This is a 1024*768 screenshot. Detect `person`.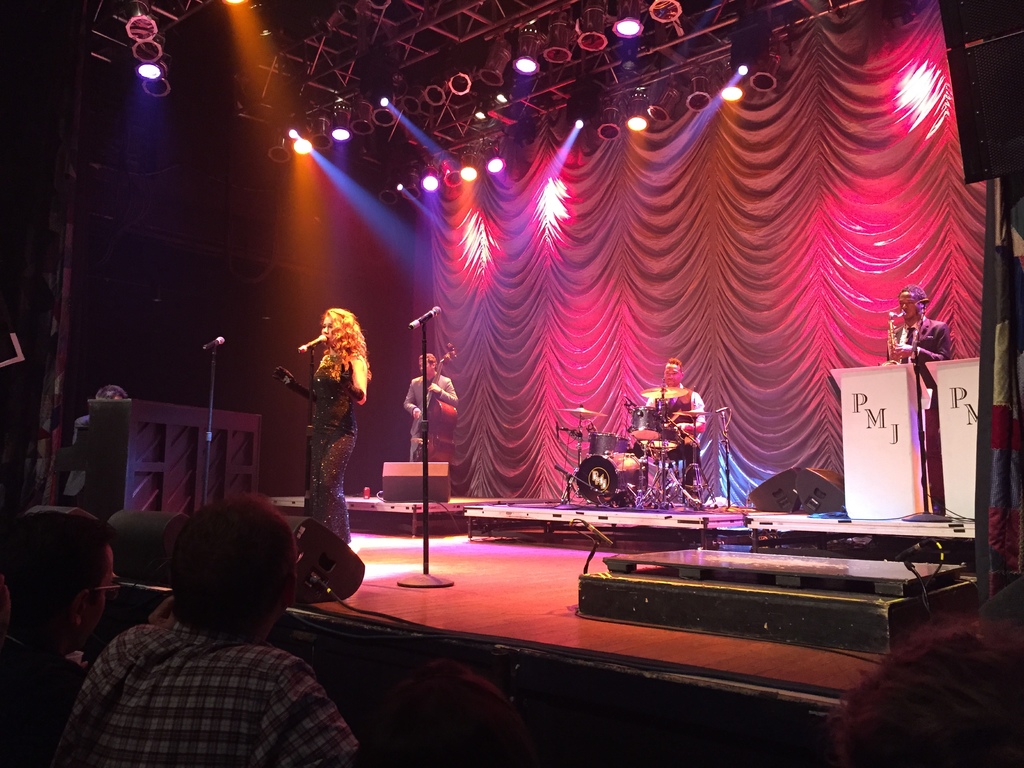
BBox(0, 500, 142, 767).
